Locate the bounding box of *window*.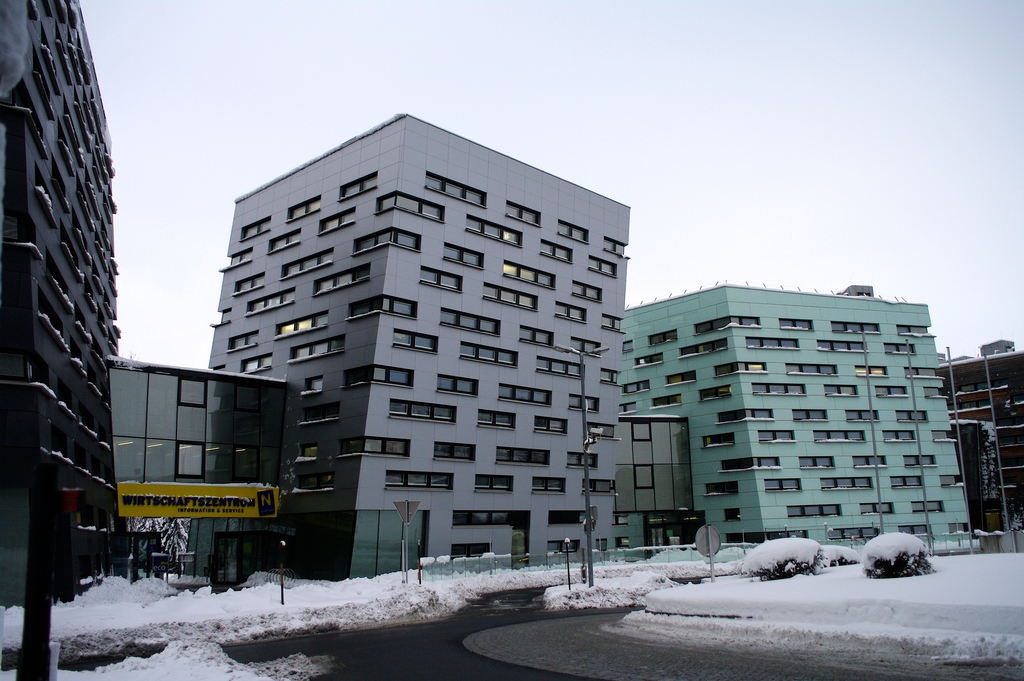
Bounding box: 715, 359, 767, 377.
